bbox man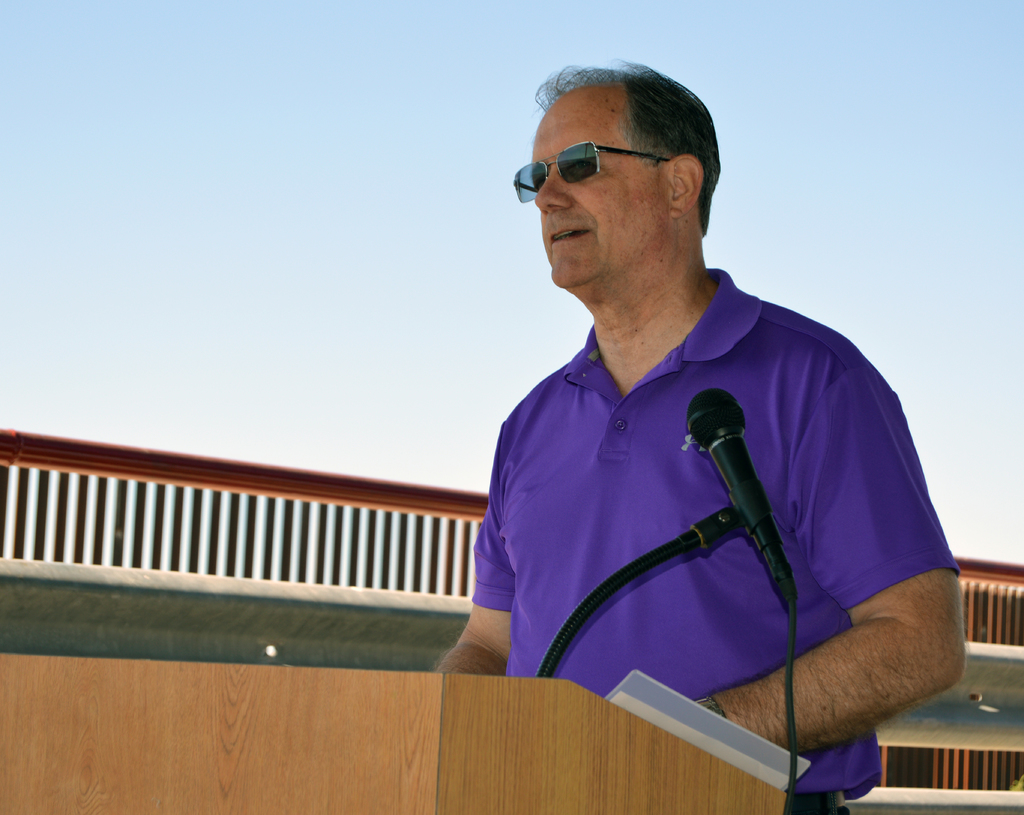
locate(438, 56, 966, 814)
